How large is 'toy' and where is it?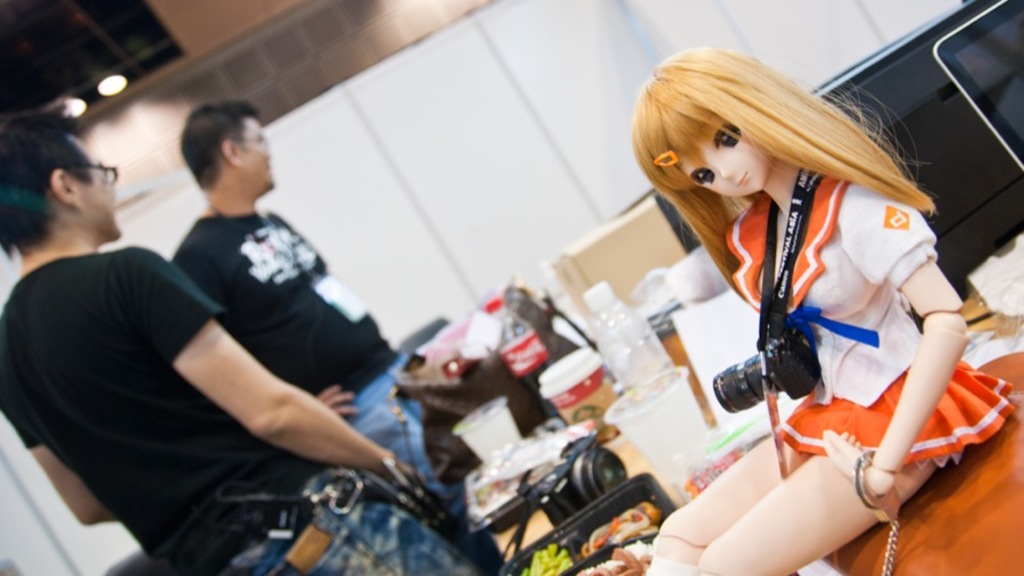
Bounding box: 646,42,1019,575.
